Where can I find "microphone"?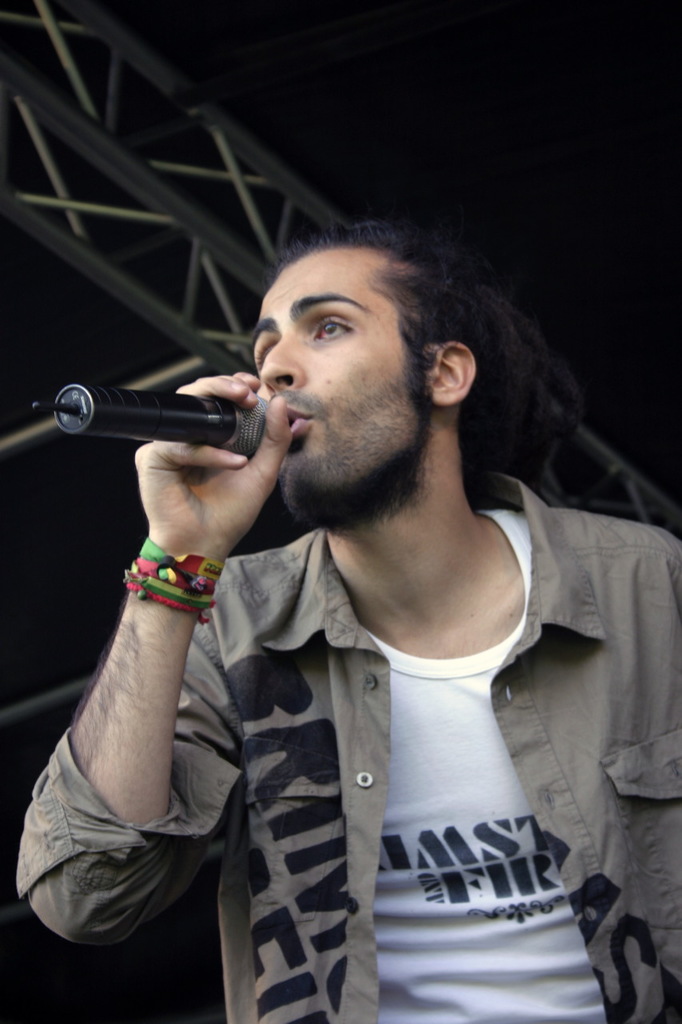
You can find it at BBox(43, 373, 283, 466).
